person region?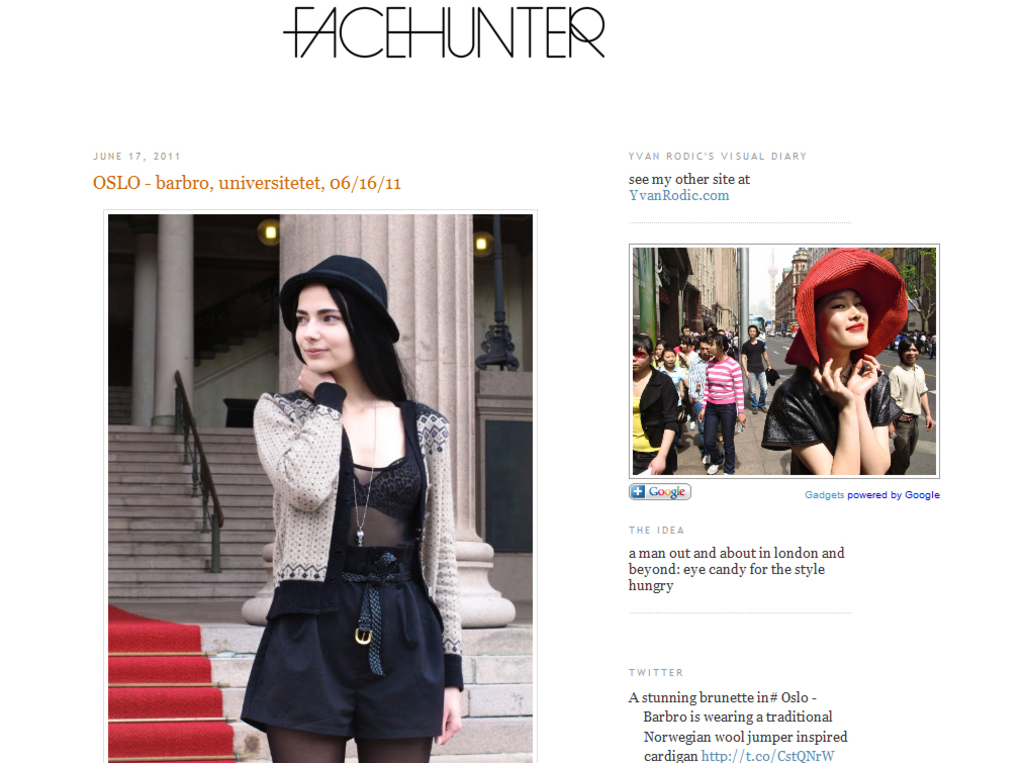
[left=731, top=322, right=778, bottom=410]
